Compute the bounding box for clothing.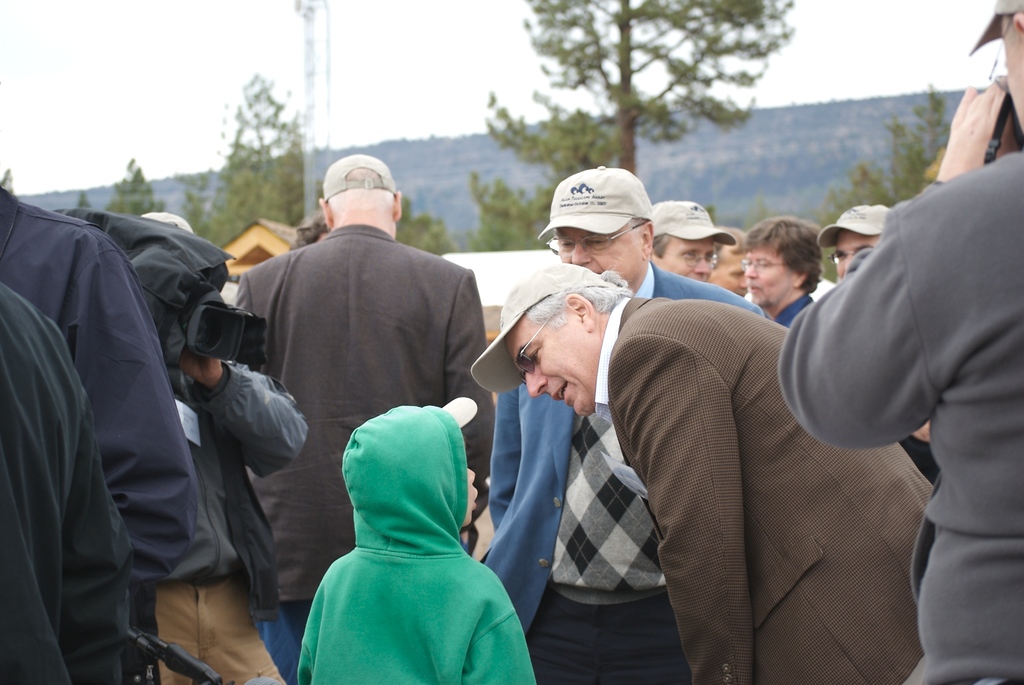
[290,410,529,664].
